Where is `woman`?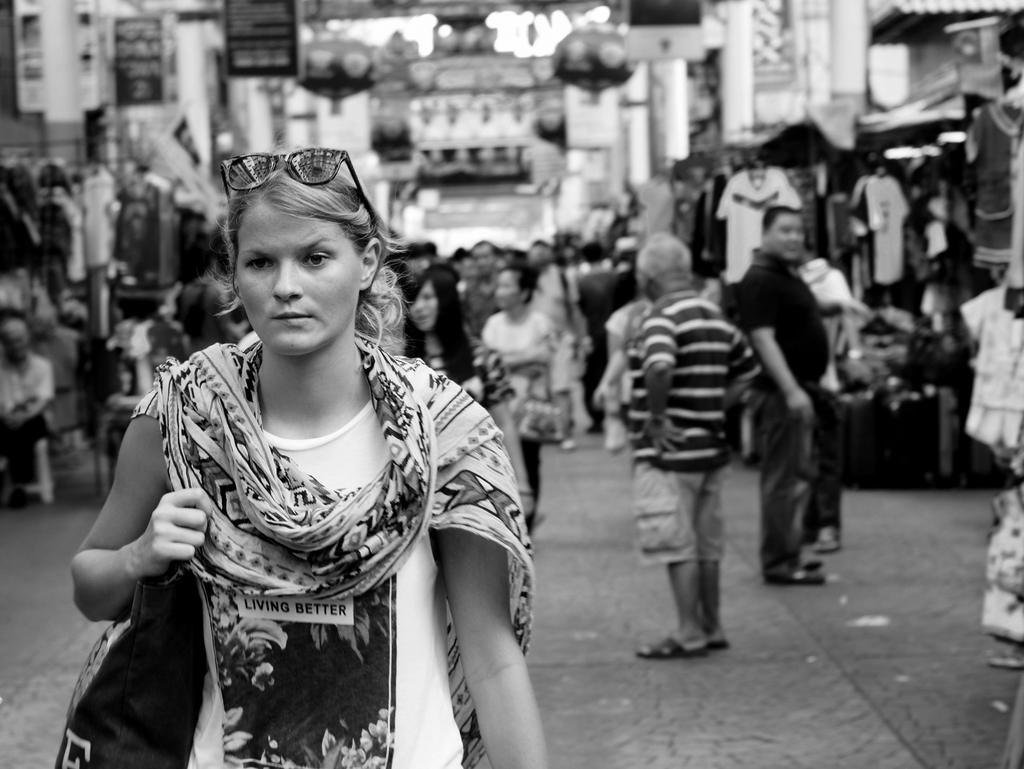
(83,143,540,757).
